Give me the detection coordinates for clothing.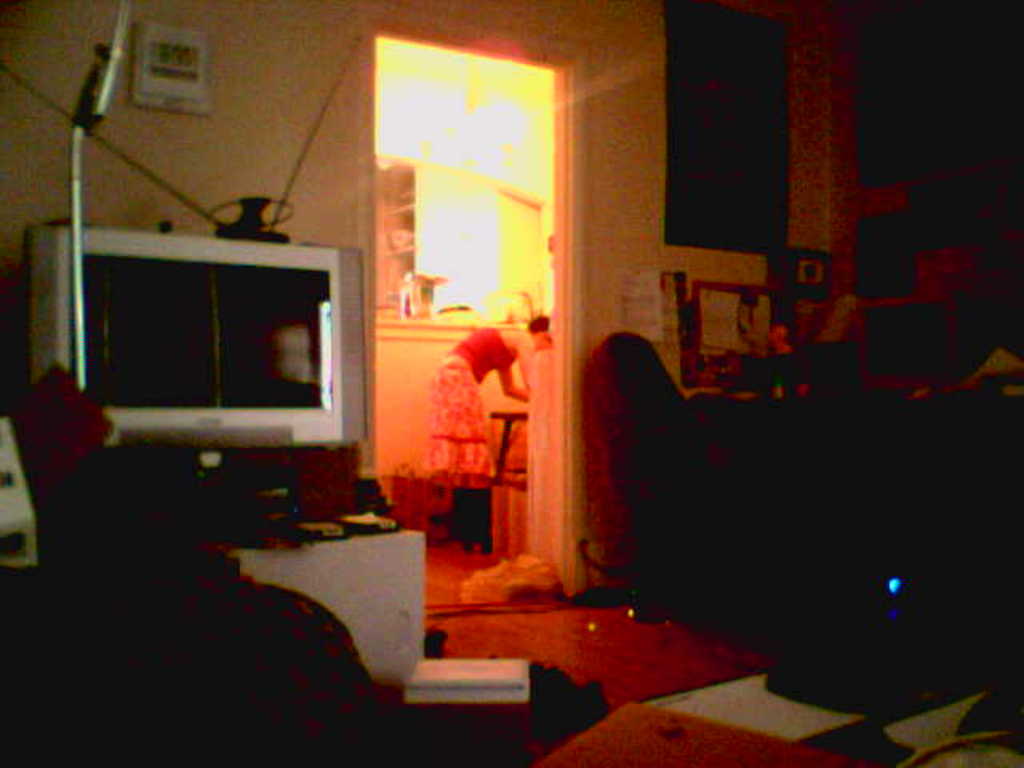
box(418, 306, 522, 488).
